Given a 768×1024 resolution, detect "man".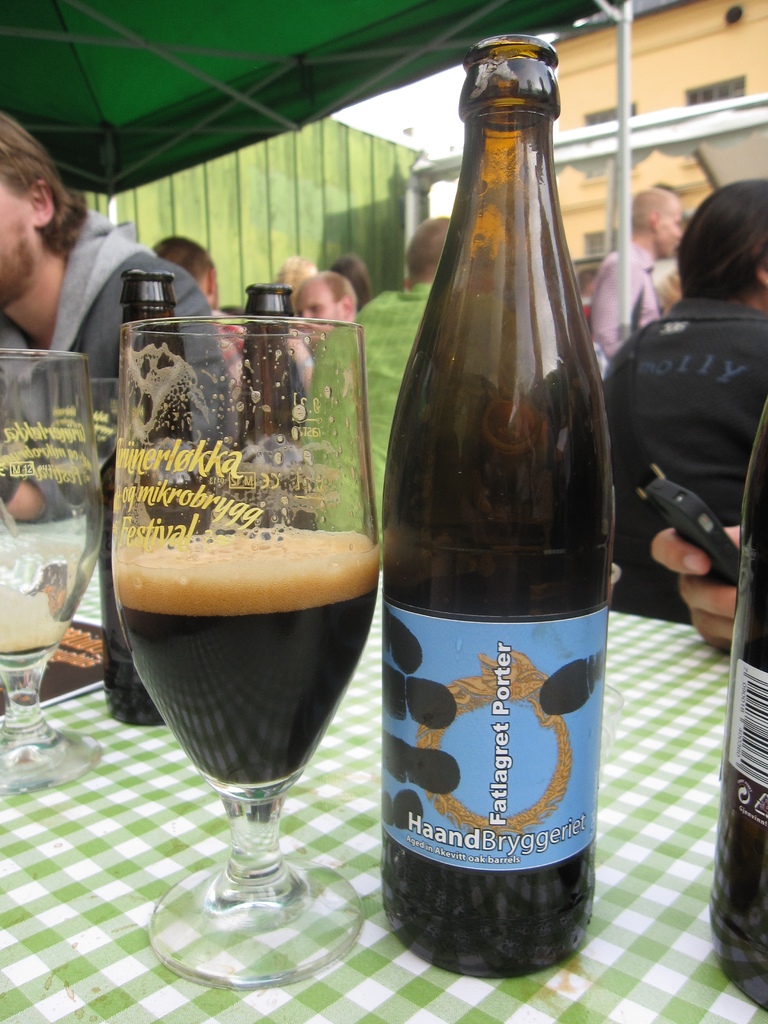
bbox(280, 271, 371, 404).
